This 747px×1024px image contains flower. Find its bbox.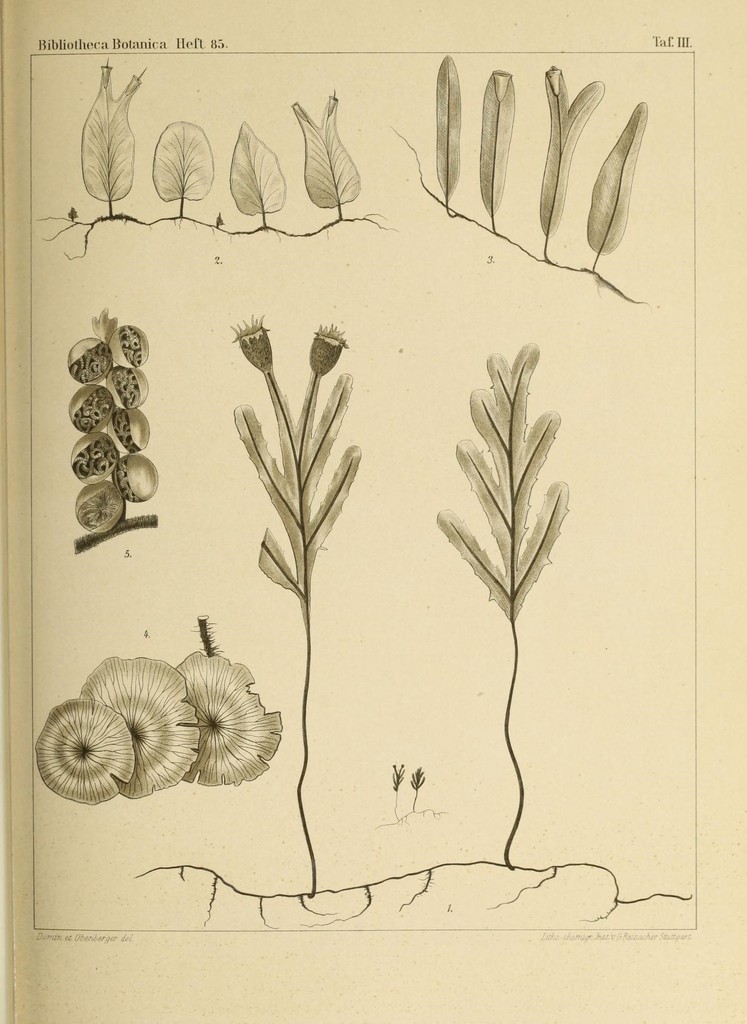
l=75, t=652, r=189, b=802.
